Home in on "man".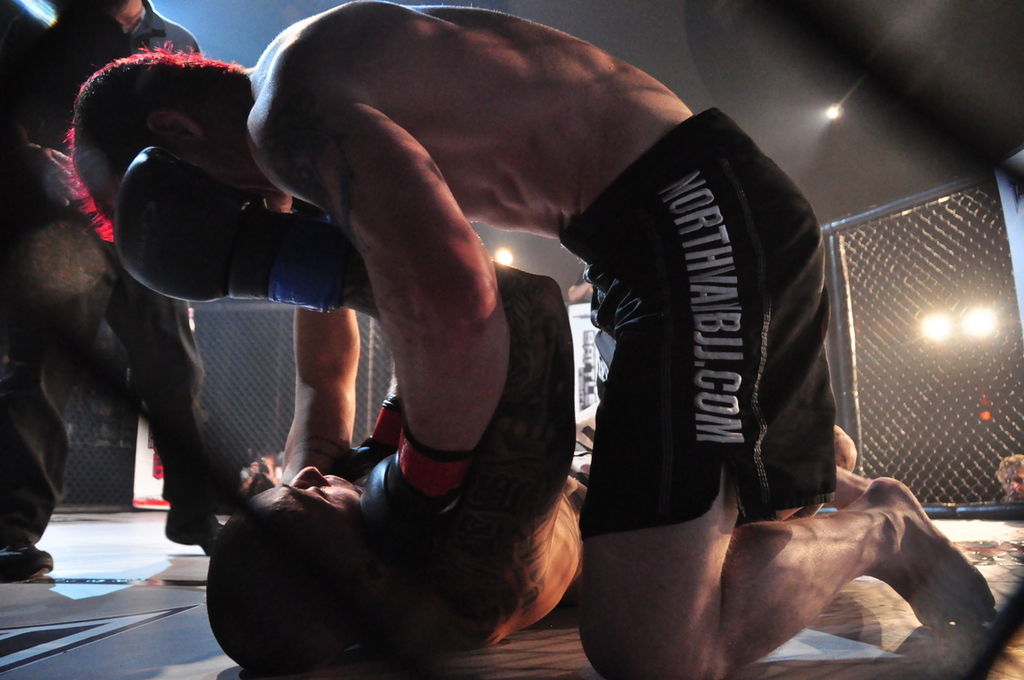
Homed in at box(989, 452, 1023, 504).
